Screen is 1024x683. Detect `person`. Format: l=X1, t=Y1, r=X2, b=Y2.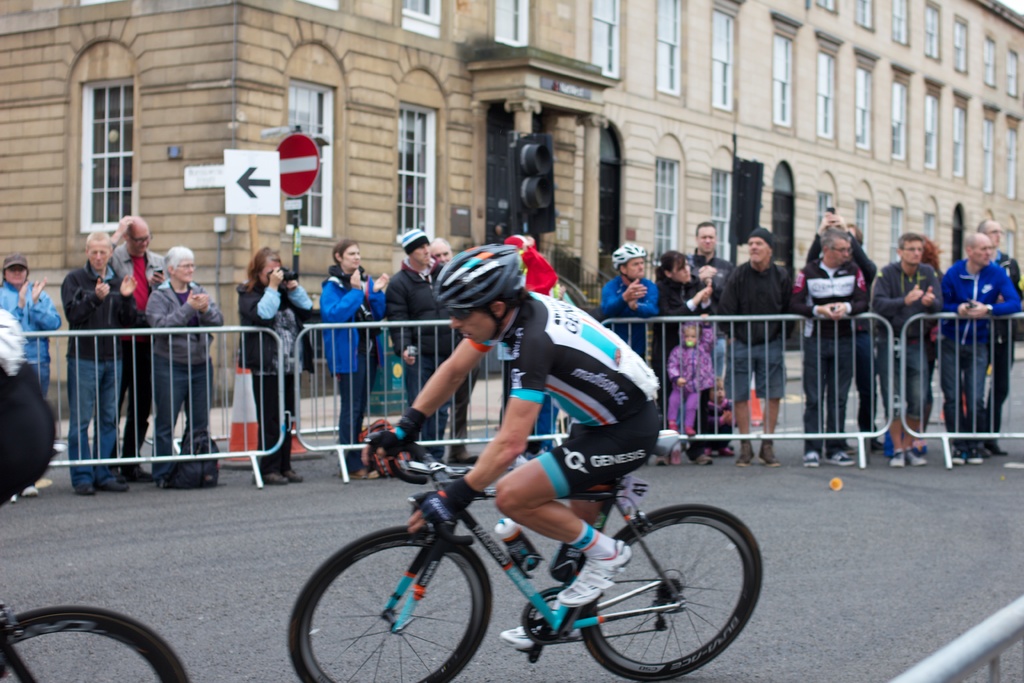
l=352, t=274, r=680, b=649.
